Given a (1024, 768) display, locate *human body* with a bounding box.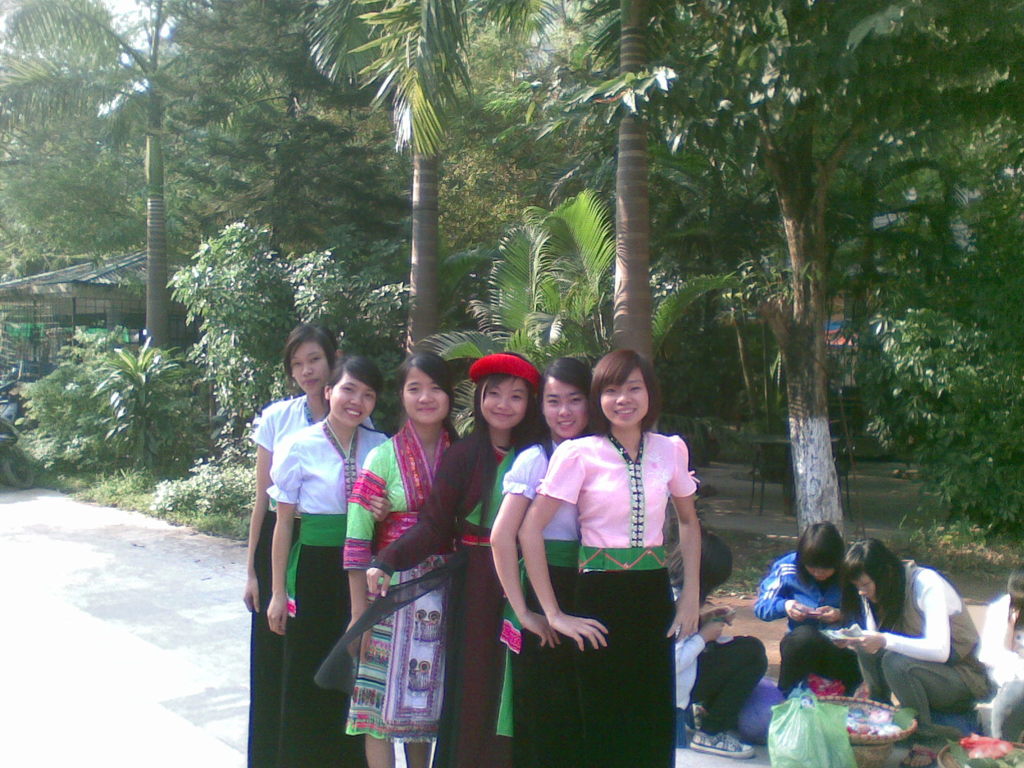
Located: (836,535,981,717).
